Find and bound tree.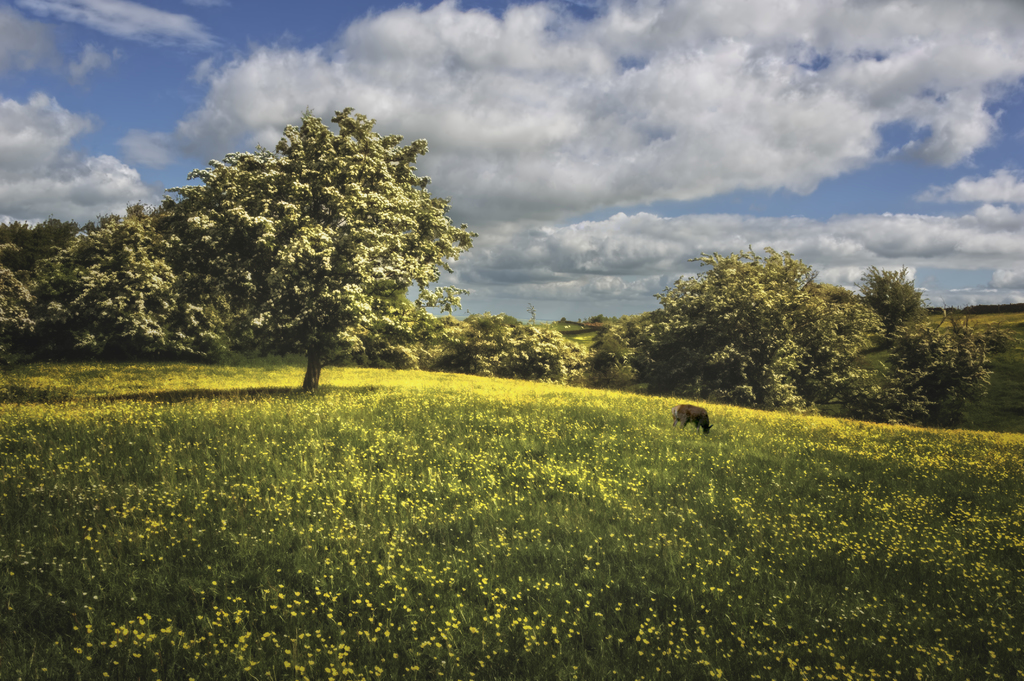
Bound: 0,260,40,356.
